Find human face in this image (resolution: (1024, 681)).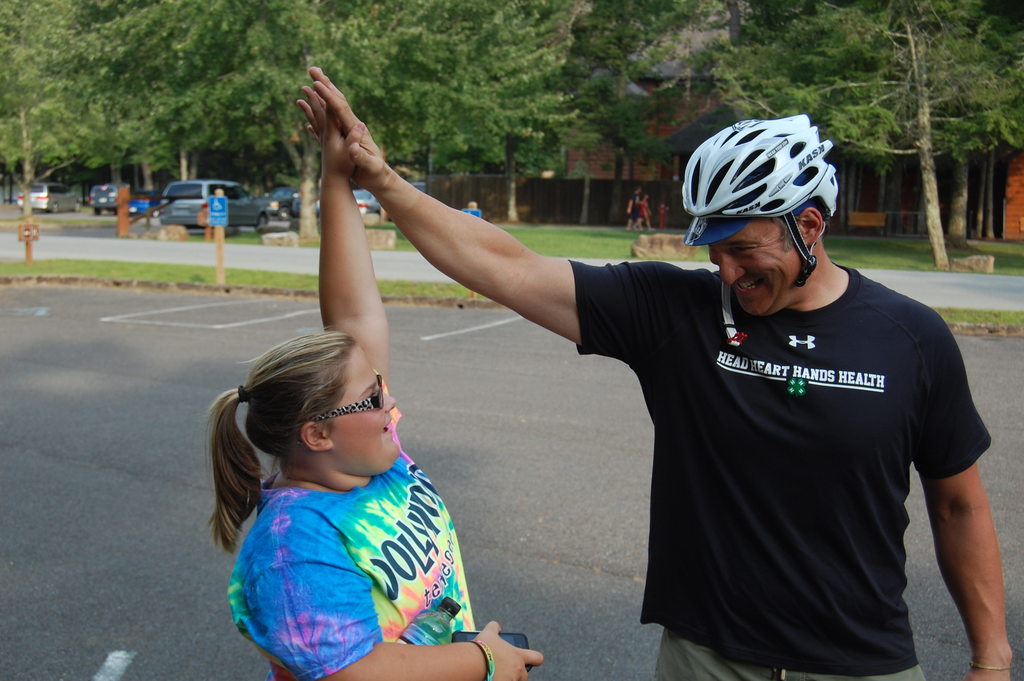
locate(709, 216, 800, 318).
